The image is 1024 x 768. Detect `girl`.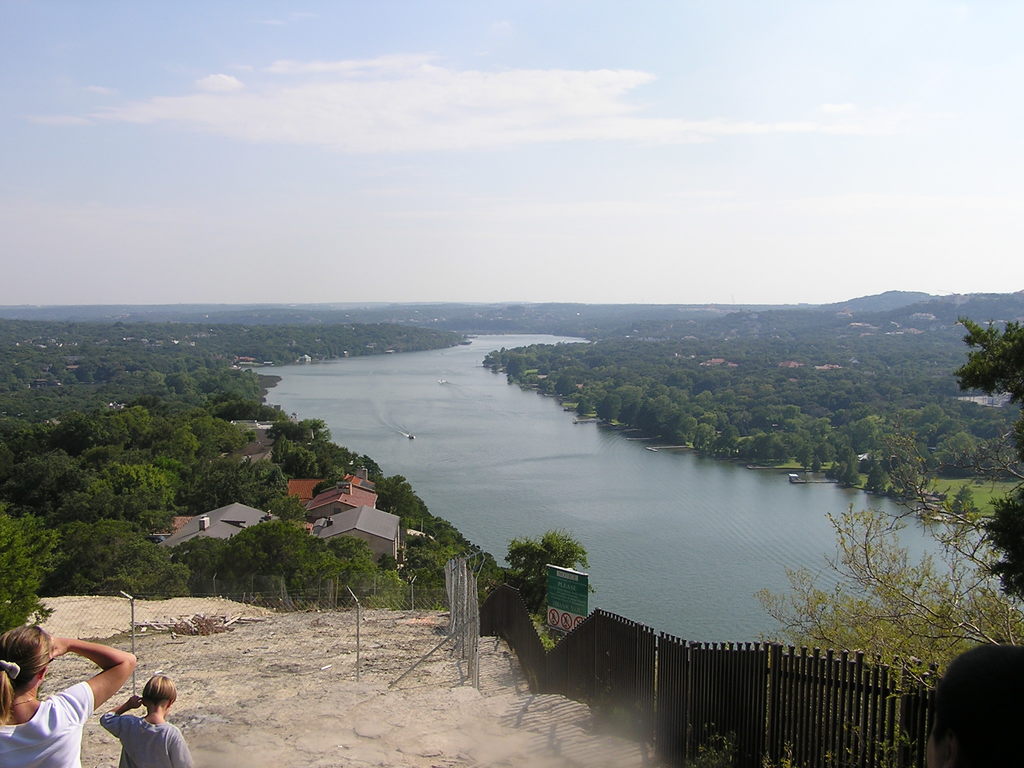
Detection: <bbox>0, 625, 138, 767</bbox>.
